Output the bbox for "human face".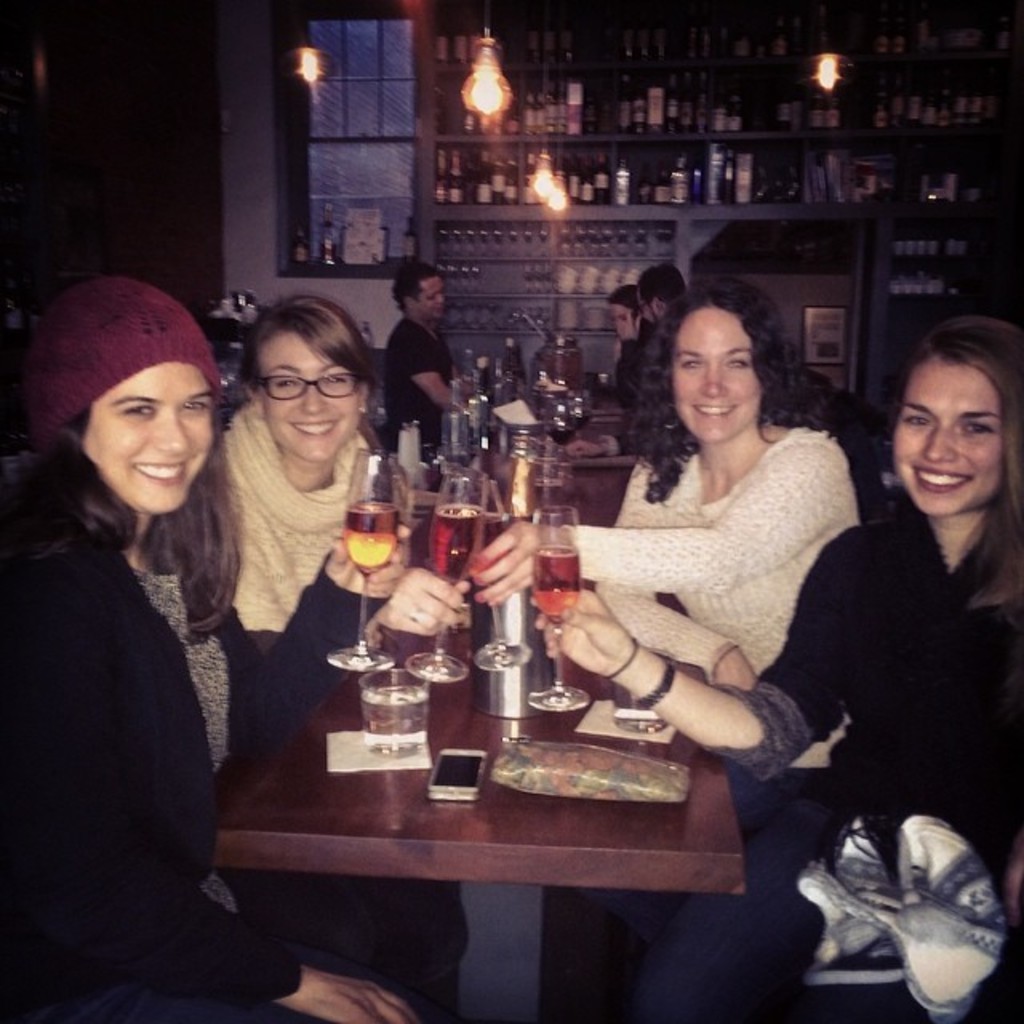
<box>670,302,779,458</box>.
